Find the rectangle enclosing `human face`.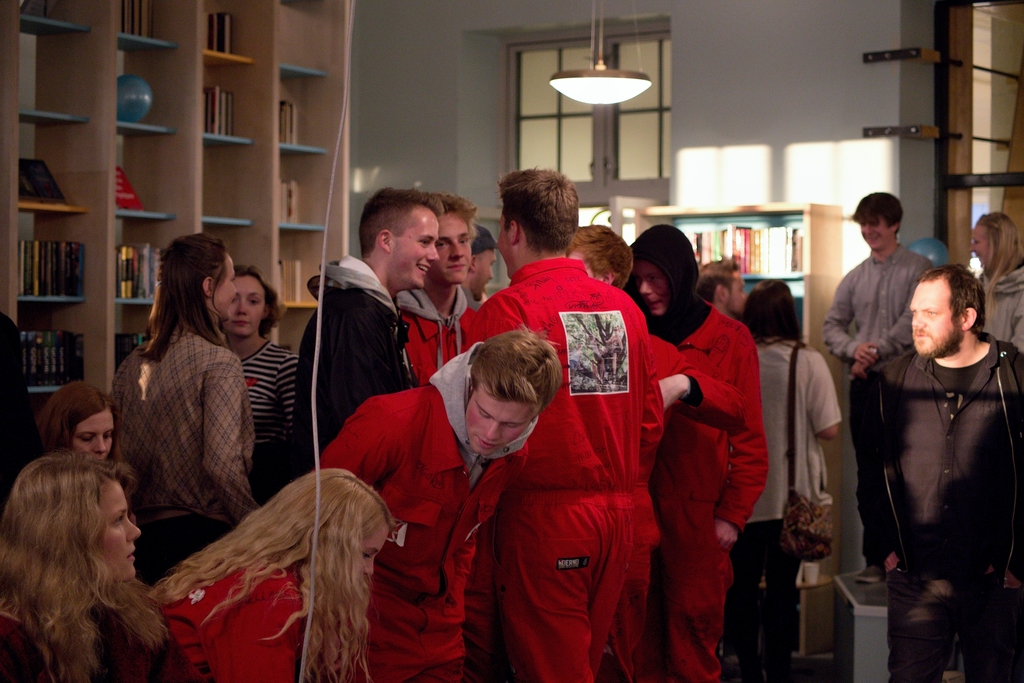
{"x1": 358, "y1": 524, "x2": 387, "y2": 573}.
